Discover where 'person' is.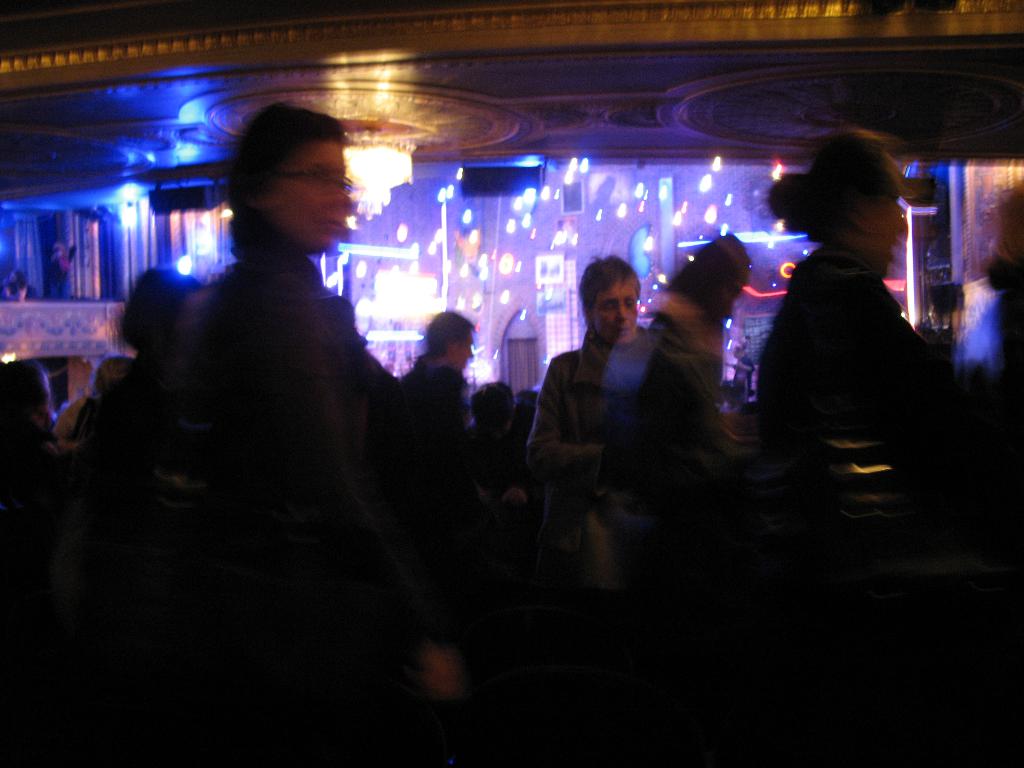
Discovered at 115, 103, 438, 683.
